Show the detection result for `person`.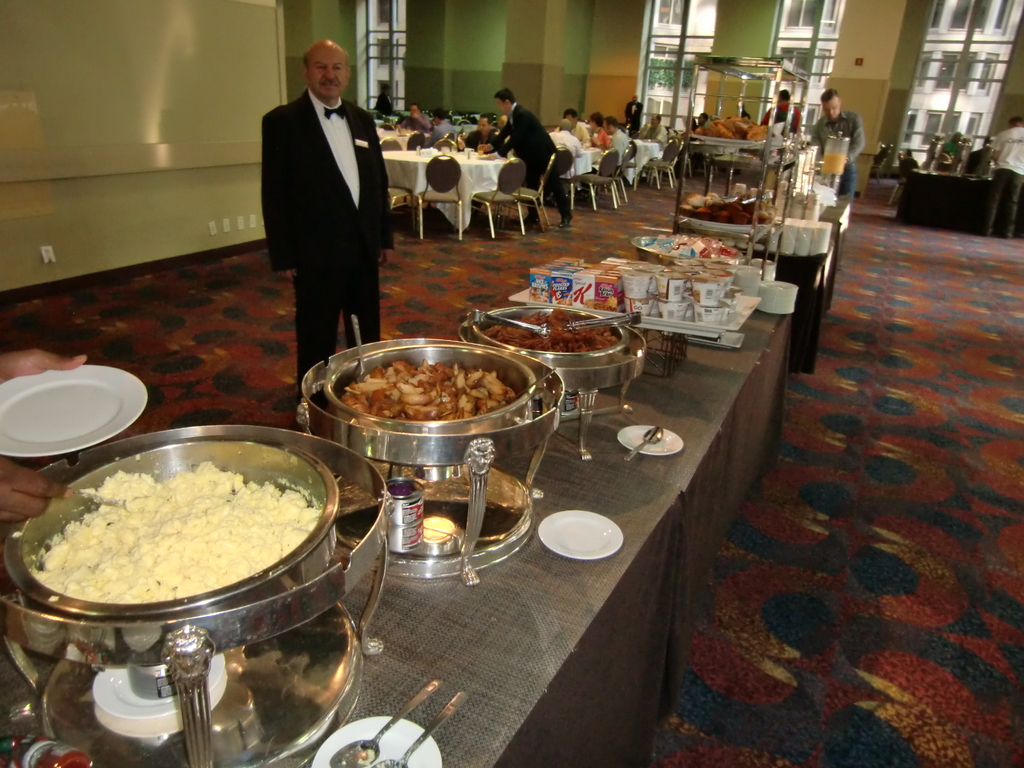
l=939, t=132, r=964, b=172.
